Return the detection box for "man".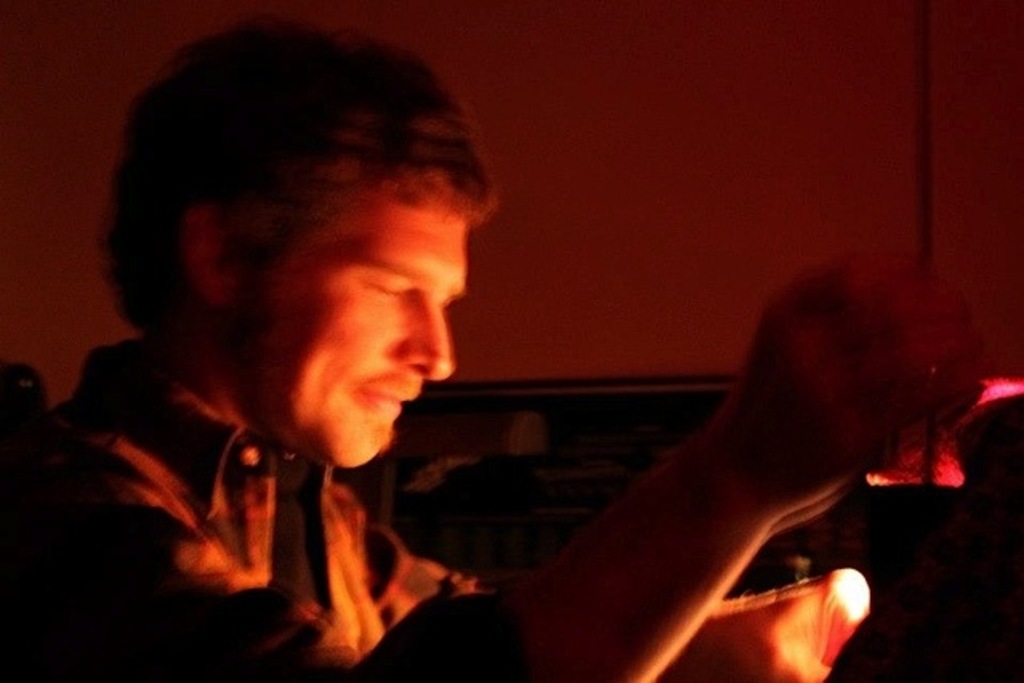
select_region(18, 10, 942, 681).
